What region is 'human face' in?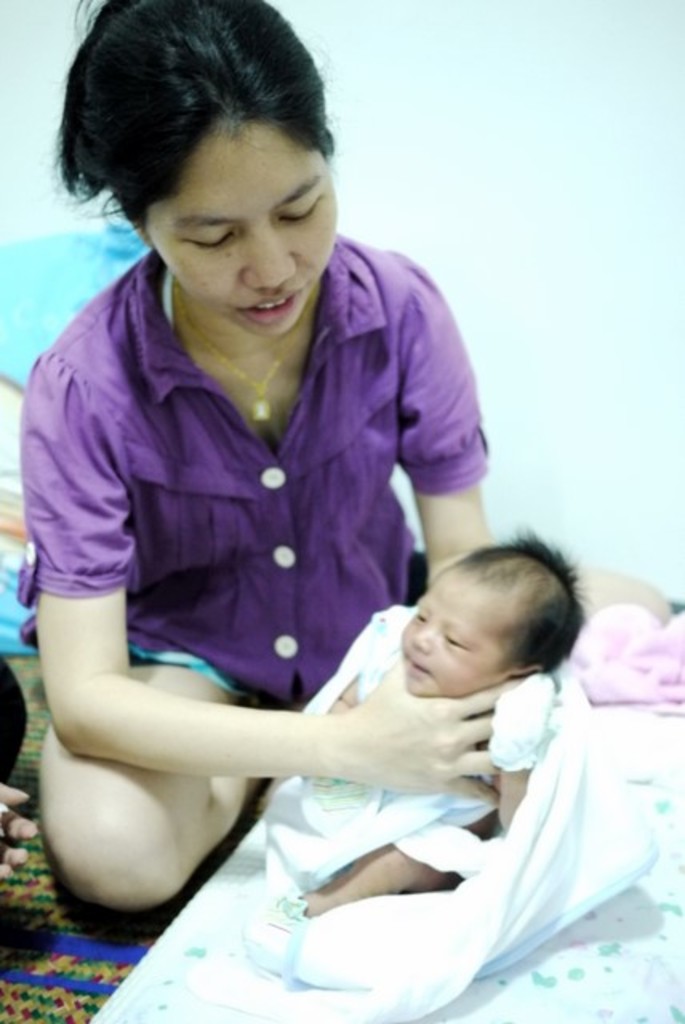
<bbox>147, 120, 344, 338</bbox>.
